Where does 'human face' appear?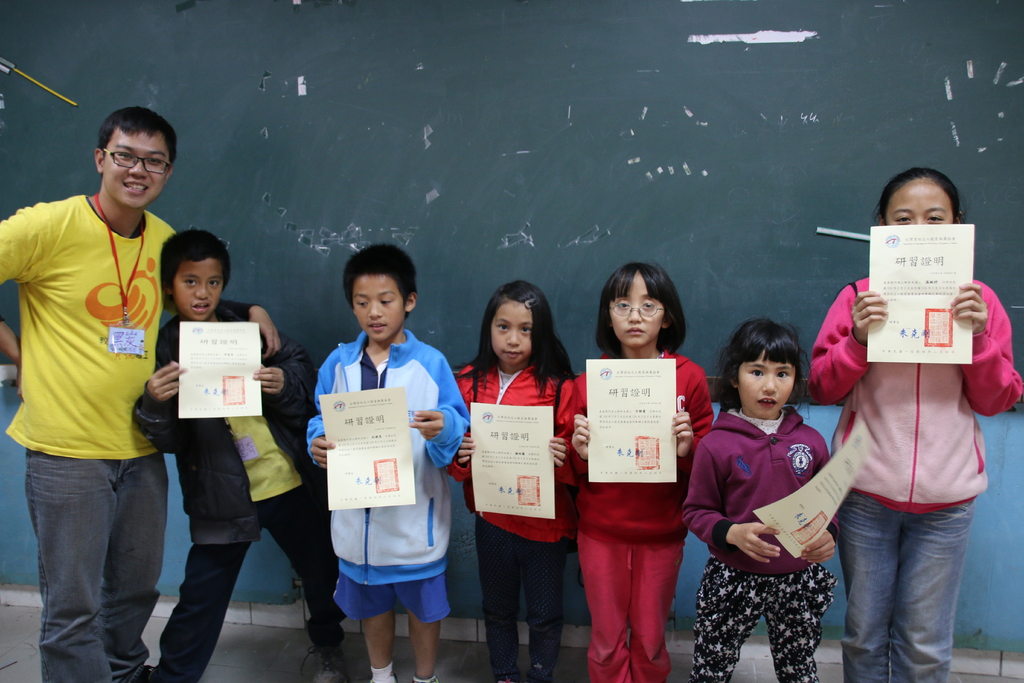
Appears at [left=737, top=346, right=797, bottom=417].
